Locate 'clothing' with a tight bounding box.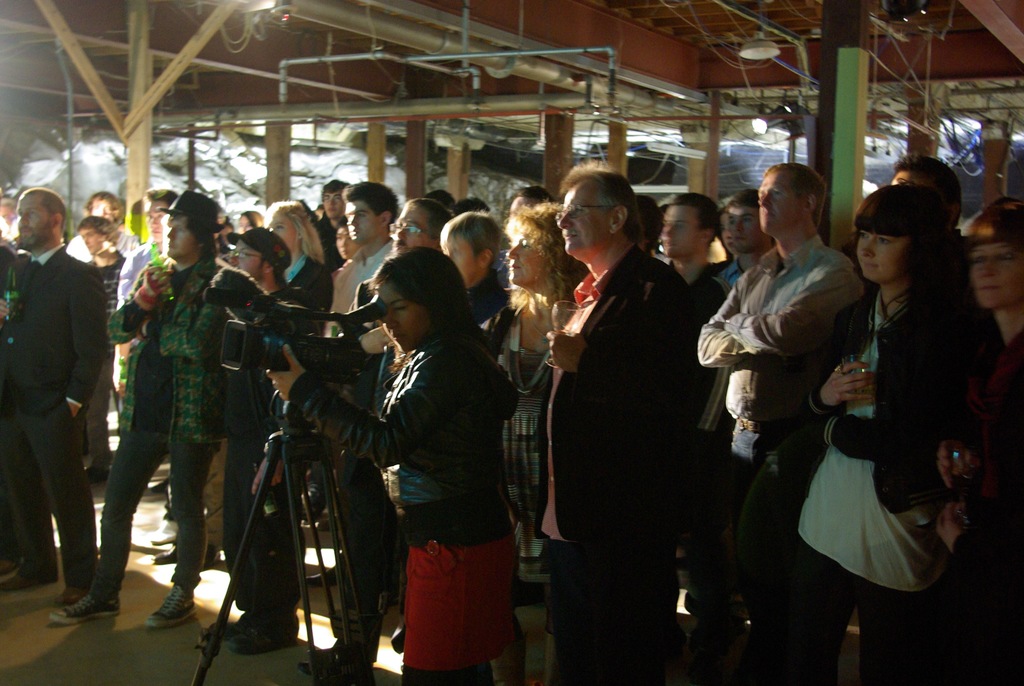
[0,481,21,564].
